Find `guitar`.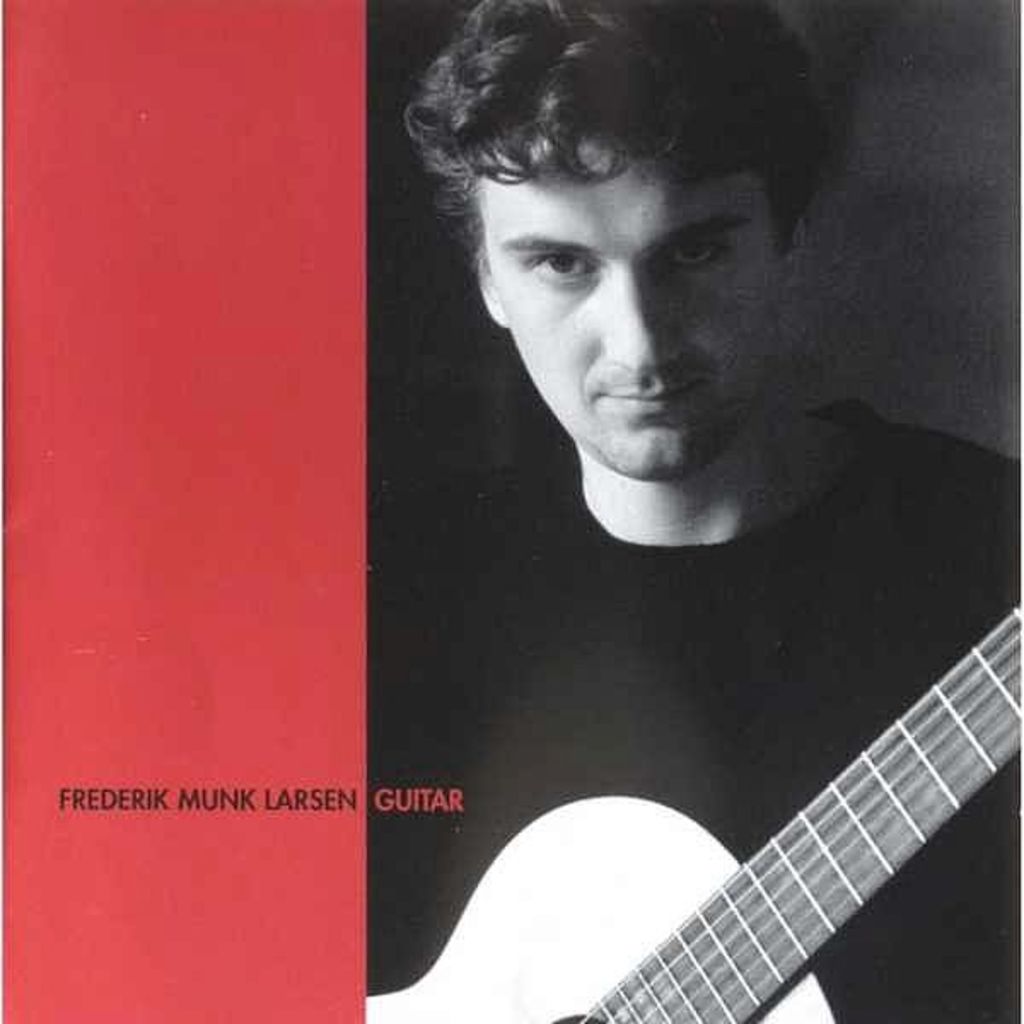
346/585/1023/1023.
